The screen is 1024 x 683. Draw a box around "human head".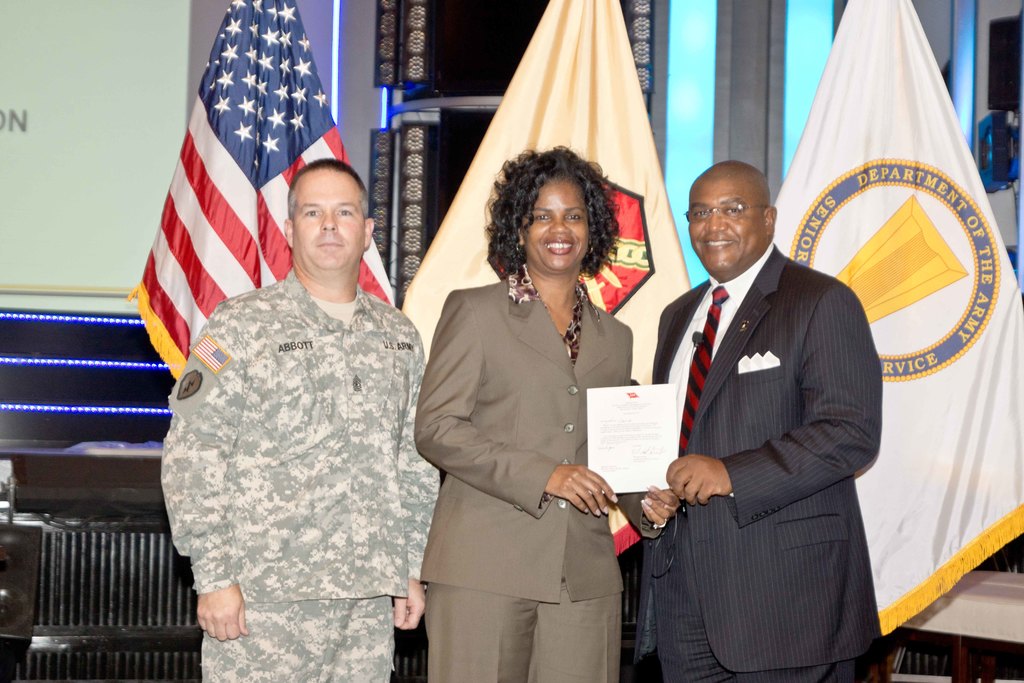
BBox(280, 153, 374, 276).
